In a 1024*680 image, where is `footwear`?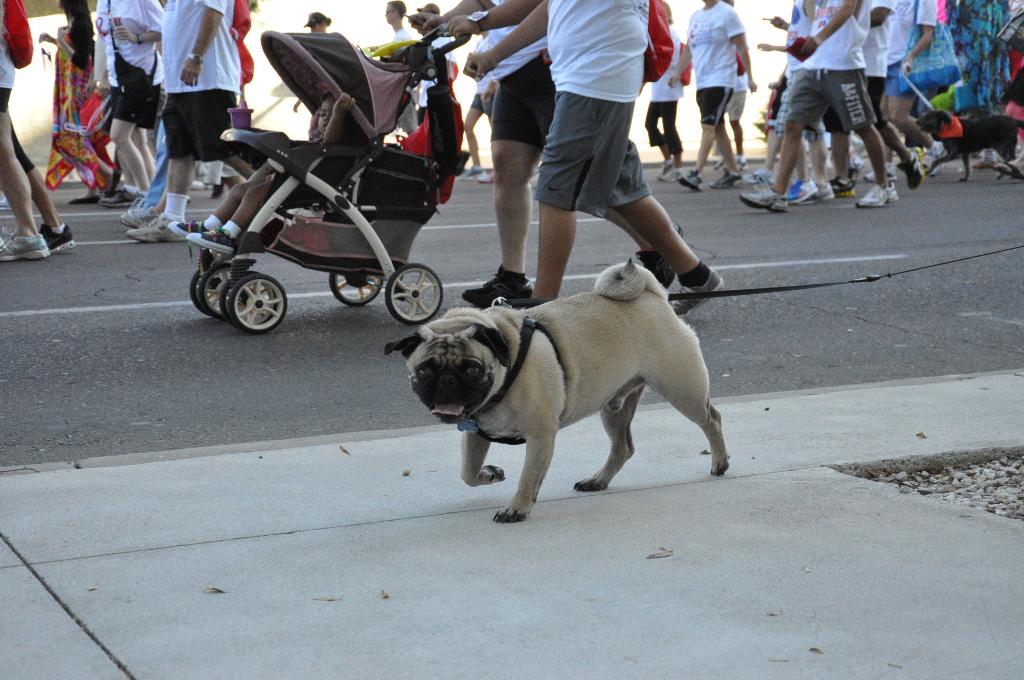
bbox=[971, 158, 993, 170].
